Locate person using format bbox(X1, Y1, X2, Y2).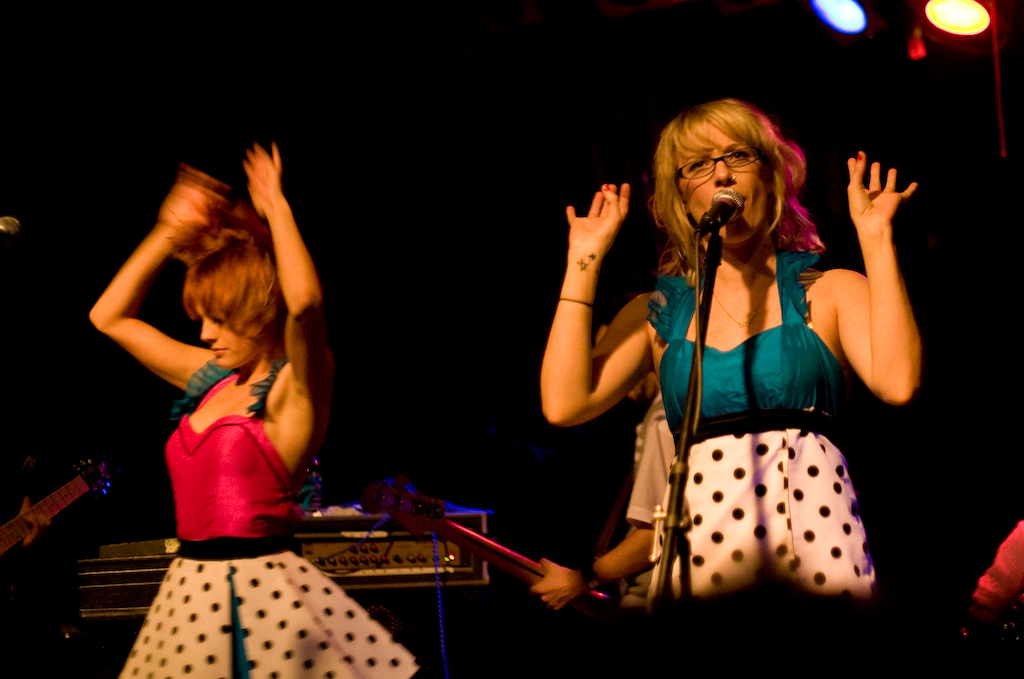
bbox(21, 492, 56, 548).
